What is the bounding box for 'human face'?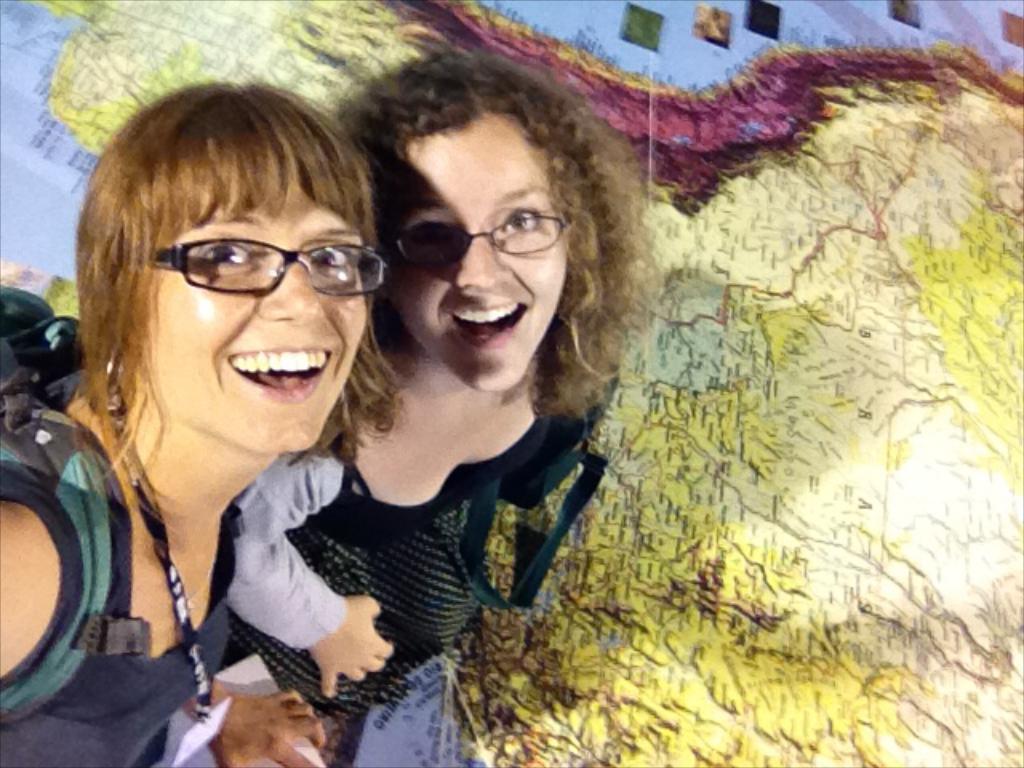
select_region(387, 112, 570, 390).
